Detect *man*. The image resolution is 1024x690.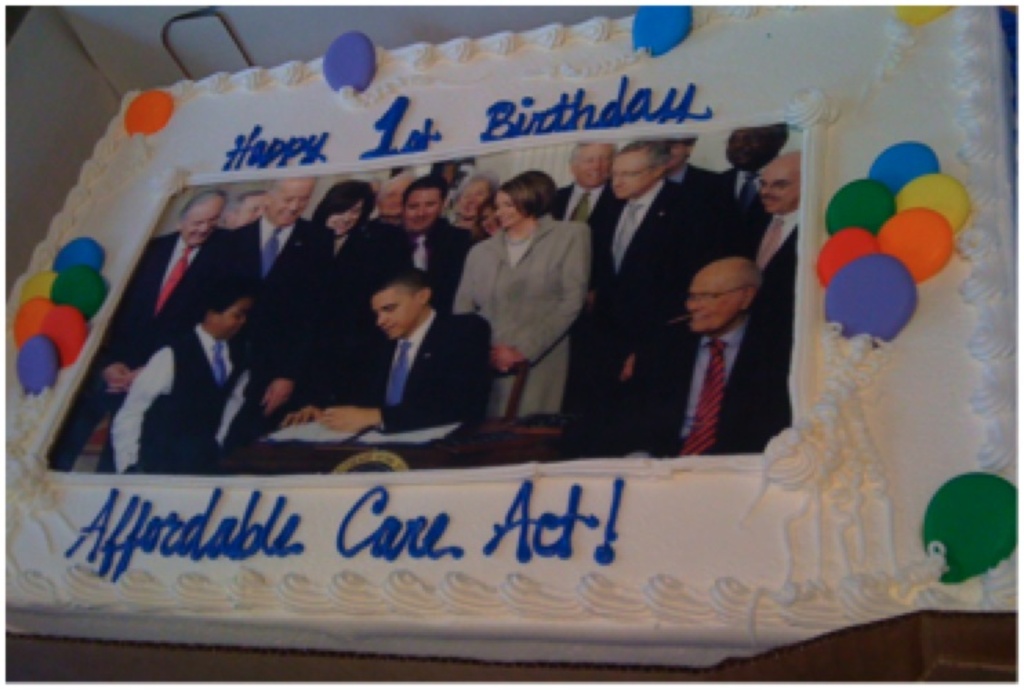
pyautogui.locateOnScreen(215, 177, 339, 284).
